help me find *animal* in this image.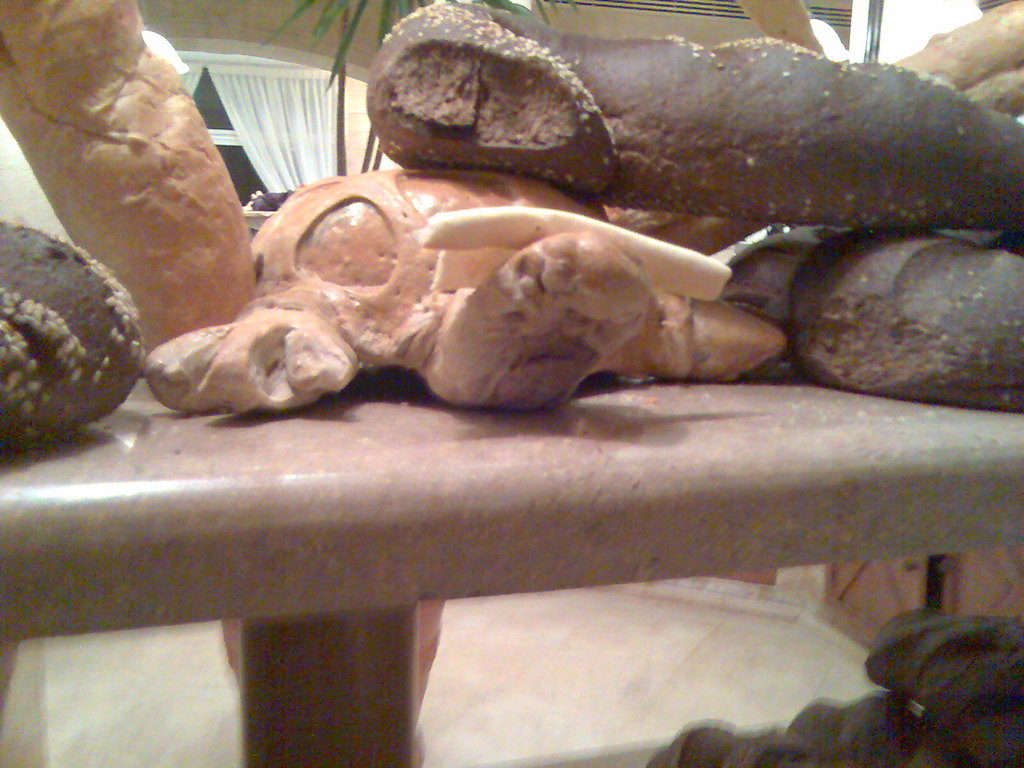
Found it: (369, 0, 1023, 204).
